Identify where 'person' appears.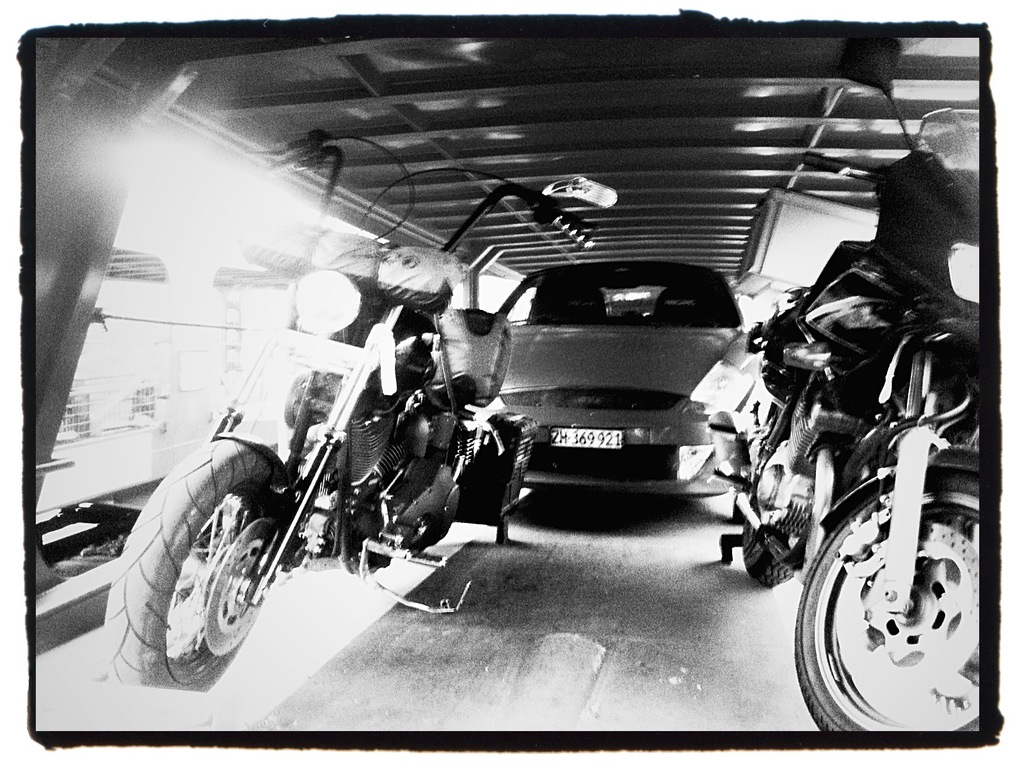
Appears at [x1=868, y1=108, x2=980, y2=292].
